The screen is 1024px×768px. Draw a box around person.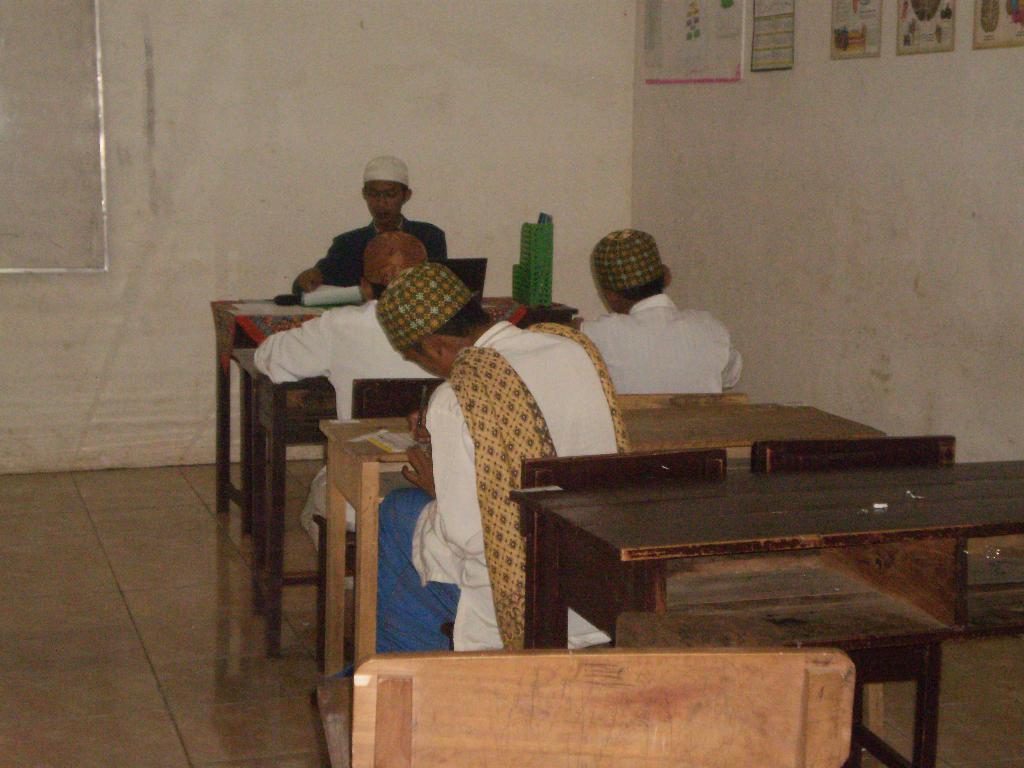
region(305, 259, 633, 706).
